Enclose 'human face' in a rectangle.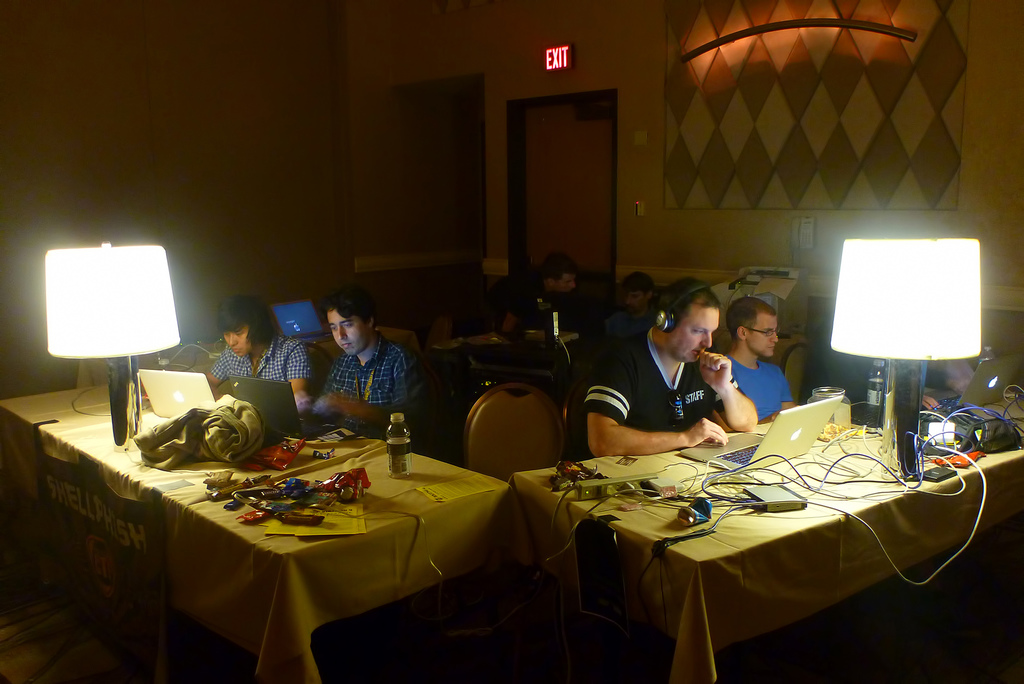
box=[750, 321, 778, 356].
